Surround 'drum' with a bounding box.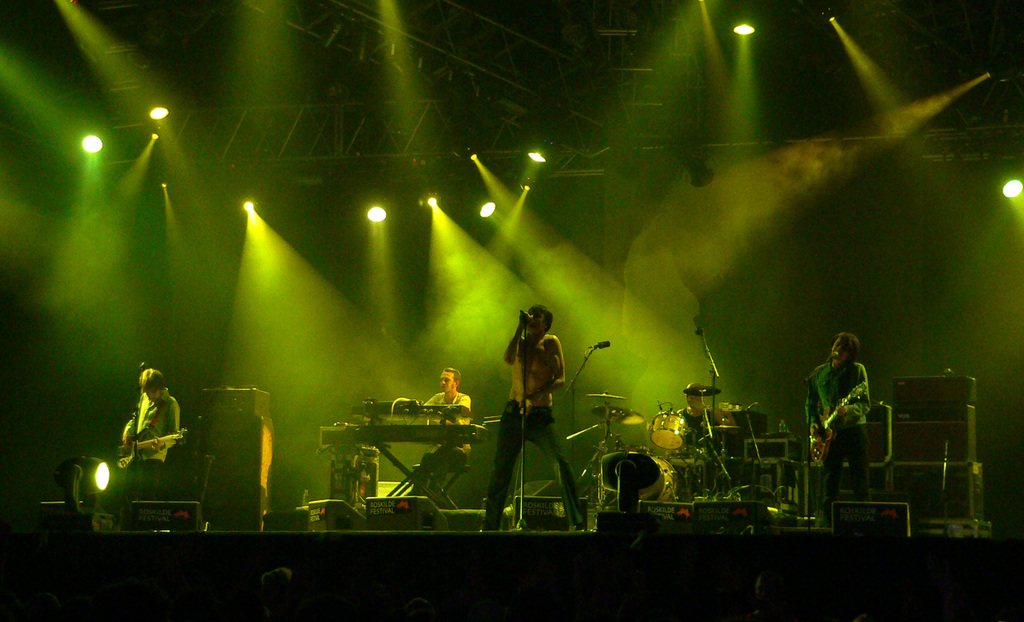
<bbox>650, 407, 684, 453</bbox>.
